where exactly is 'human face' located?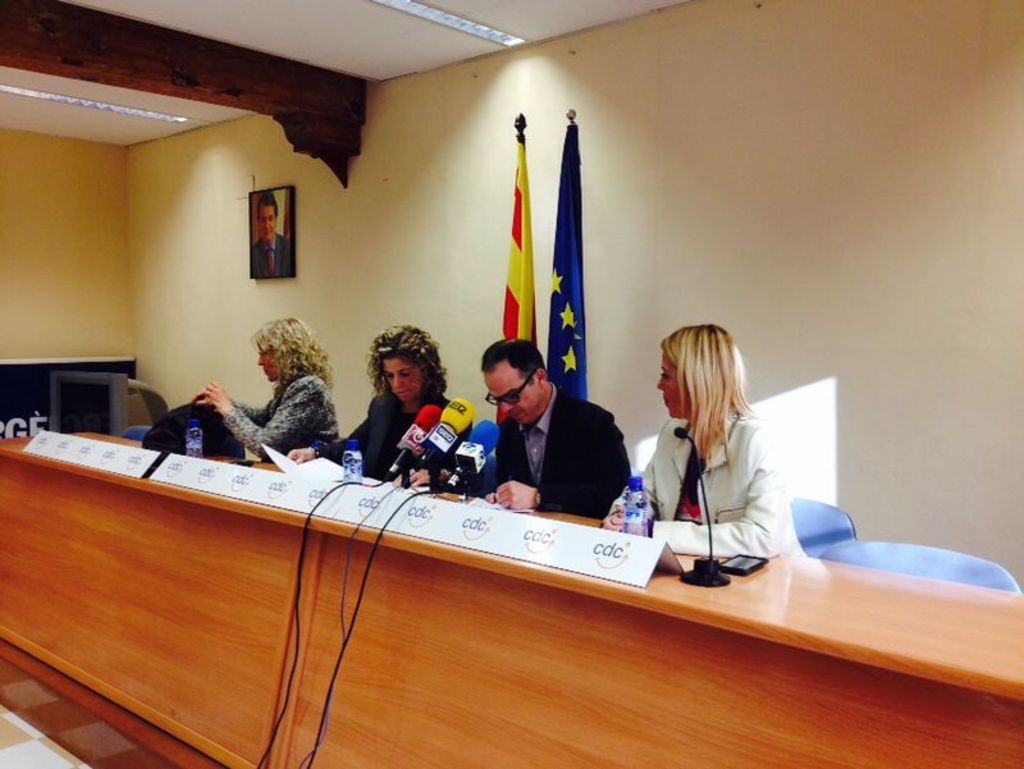
Its bounding box is (485, 363, 540, 426).
